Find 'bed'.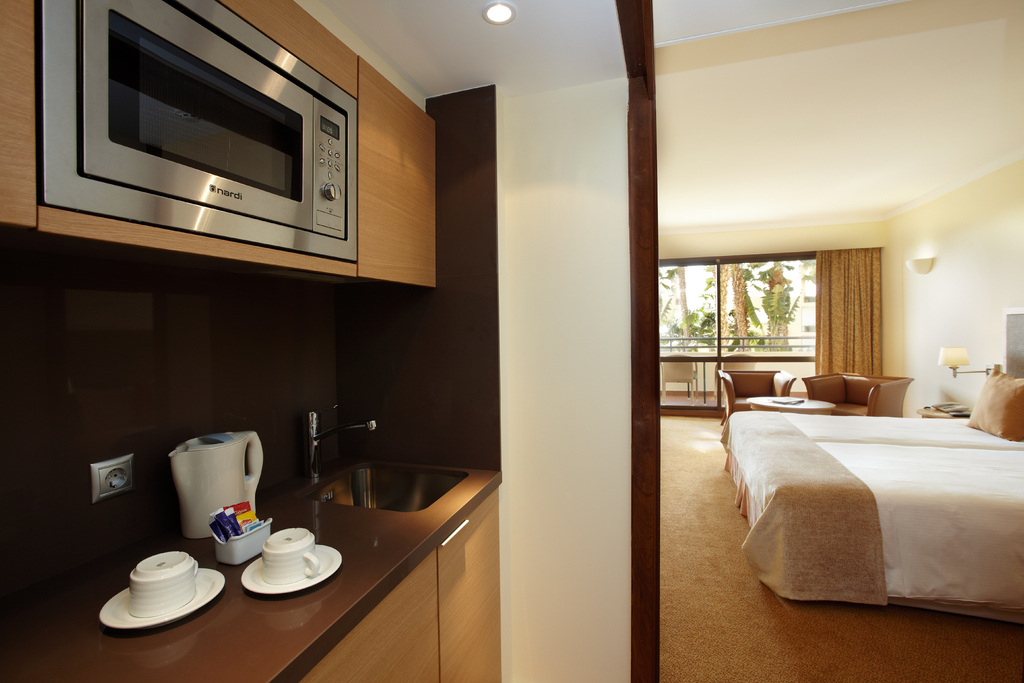
729 324 1023 617.
